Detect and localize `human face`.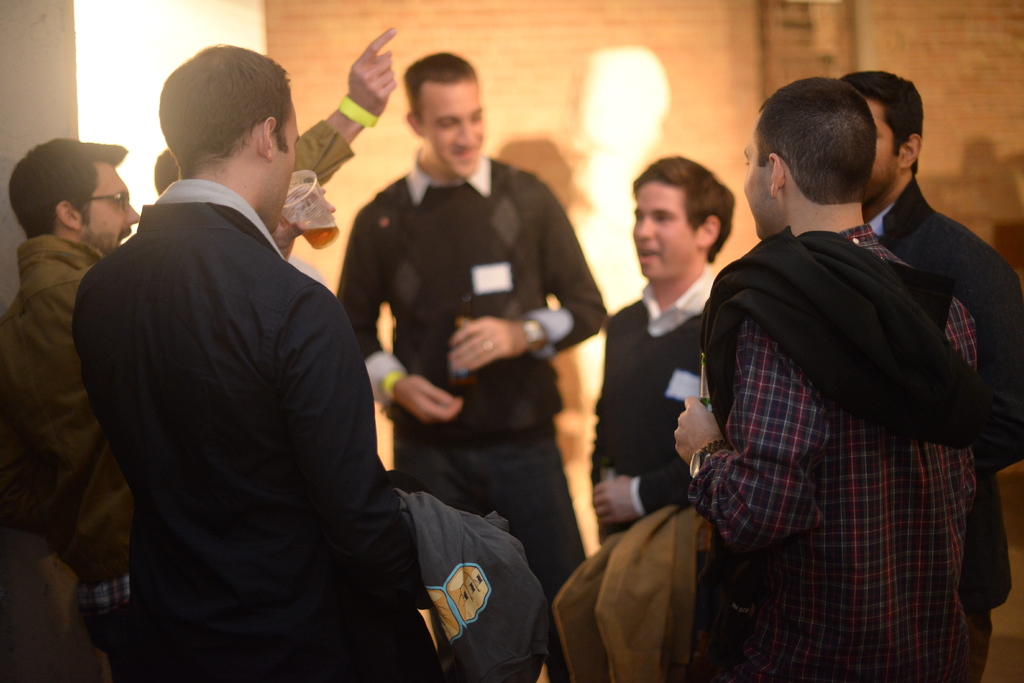
Localized at crop(410, 75, 486, 181).
